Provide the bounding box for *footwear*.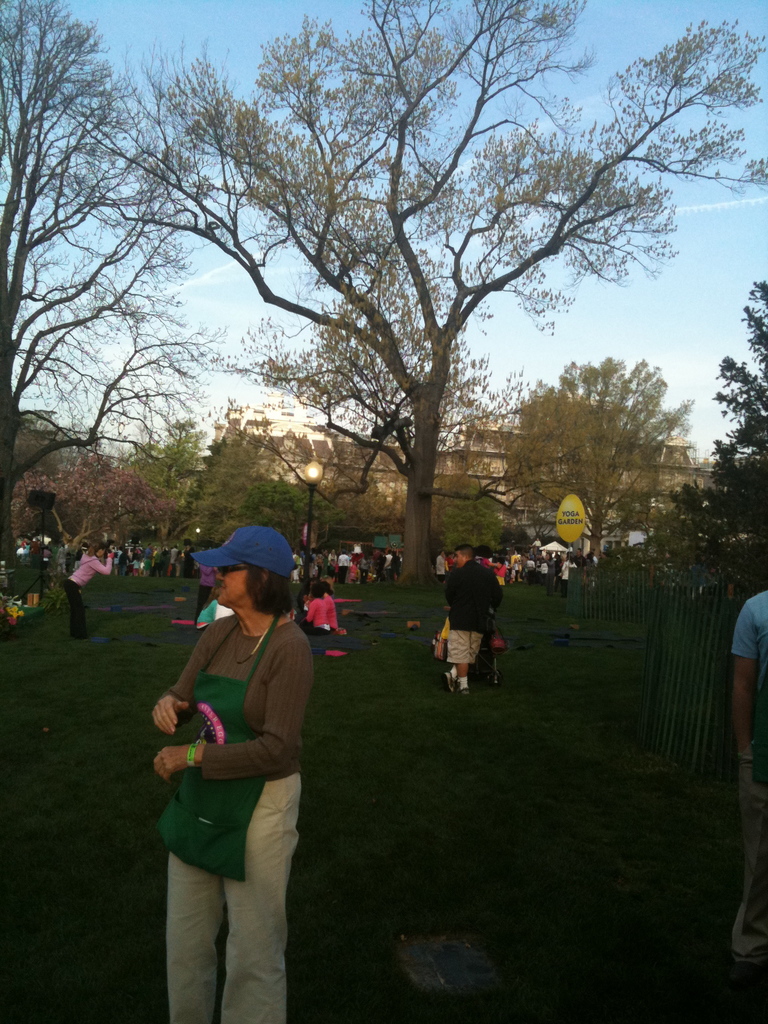
[442, 673, 454, 697].
